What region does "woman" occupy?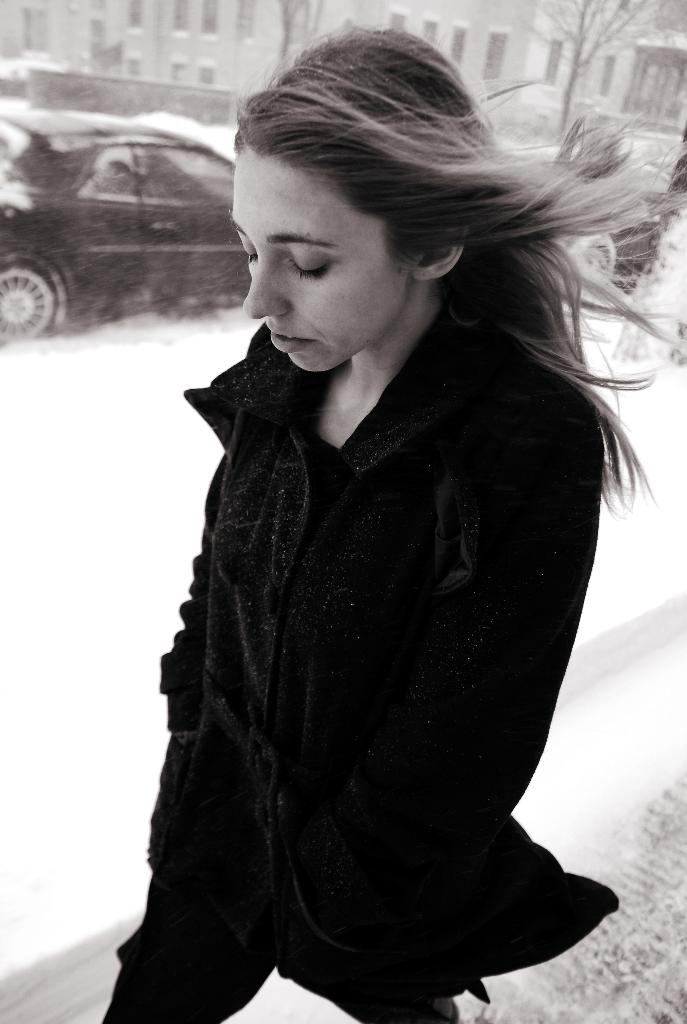
rect(86, 44, 678, 993).
